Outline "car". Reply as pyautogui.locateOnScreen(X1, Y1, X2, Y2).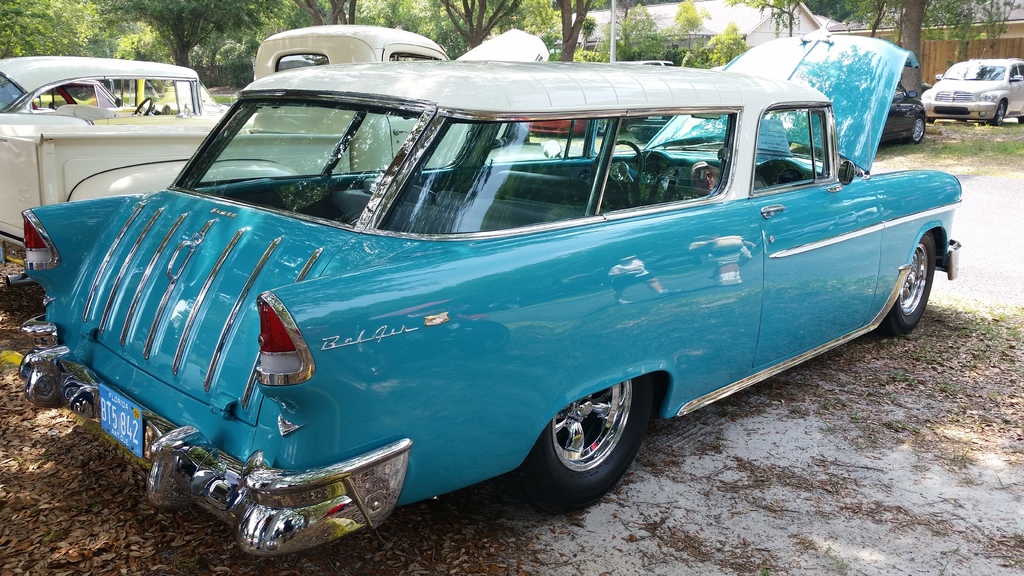
pyautogui.locateOnScreen(920, 47, 1023, 124).
